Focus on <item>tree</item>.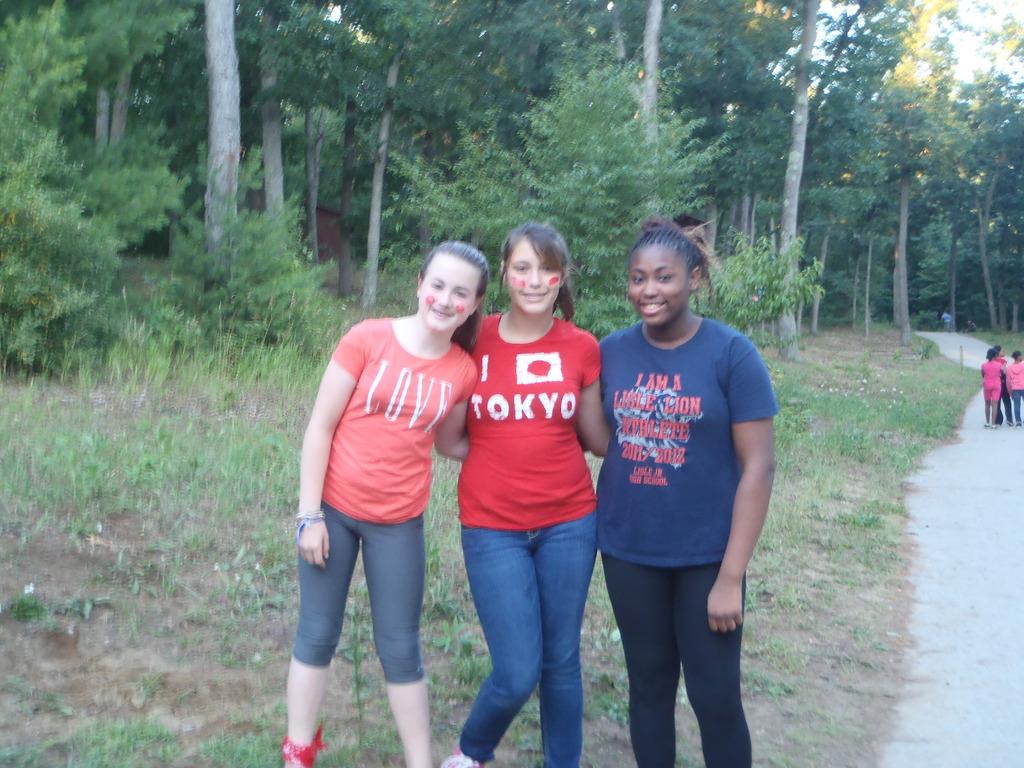
Focused at (202,0,240,291).
